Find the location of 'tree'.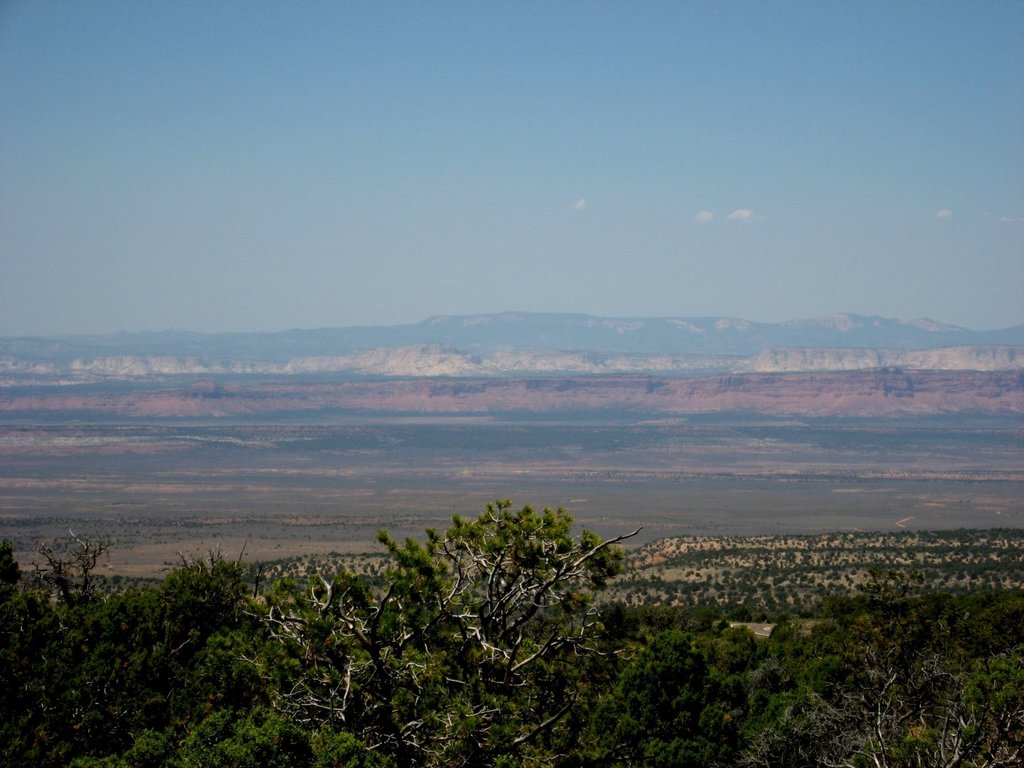
Location: box(246, 483, 640, 764).
